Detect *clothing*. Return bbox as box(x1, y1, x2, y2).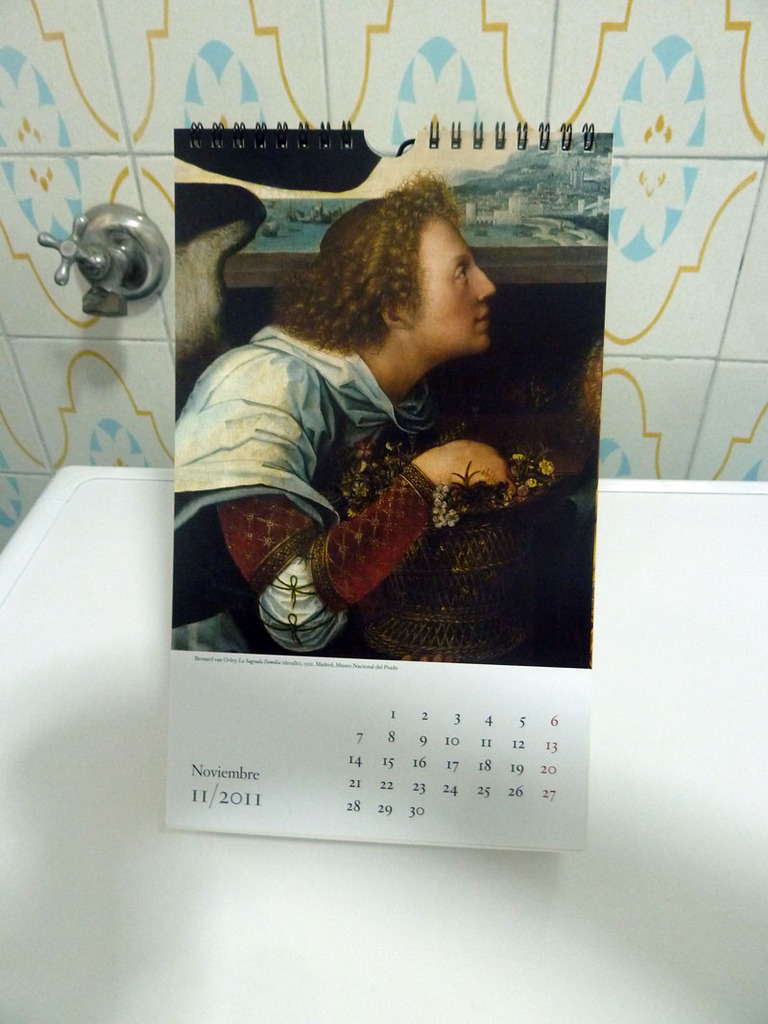
box(173, 320, 445, 655).
